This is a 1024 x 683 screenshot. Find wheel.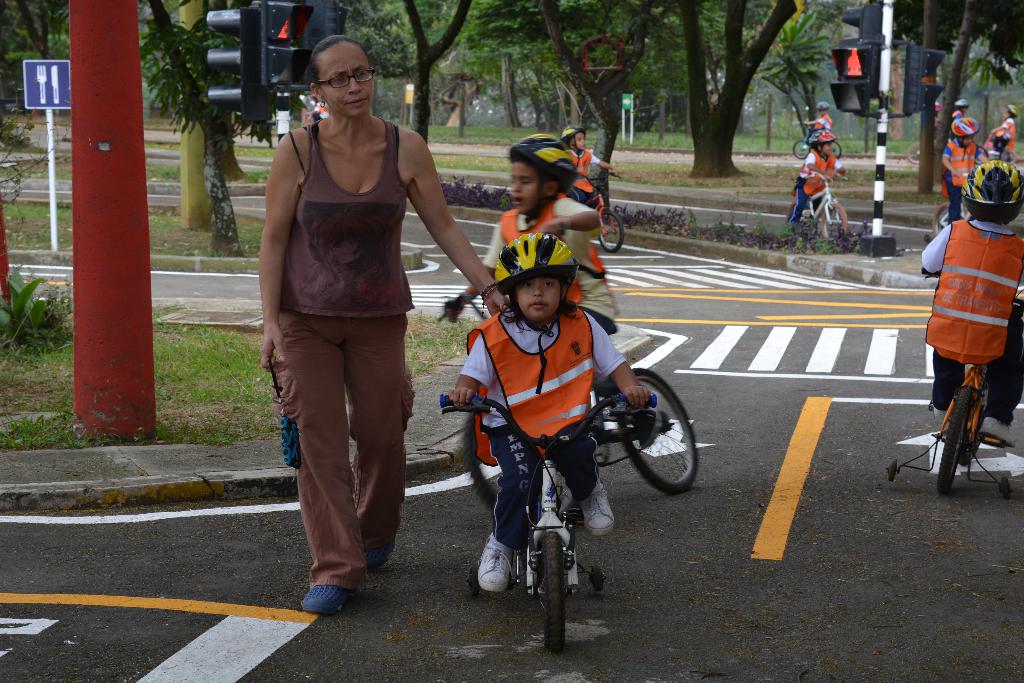
Bounding box: Rect(931, 200, 947, 239).
